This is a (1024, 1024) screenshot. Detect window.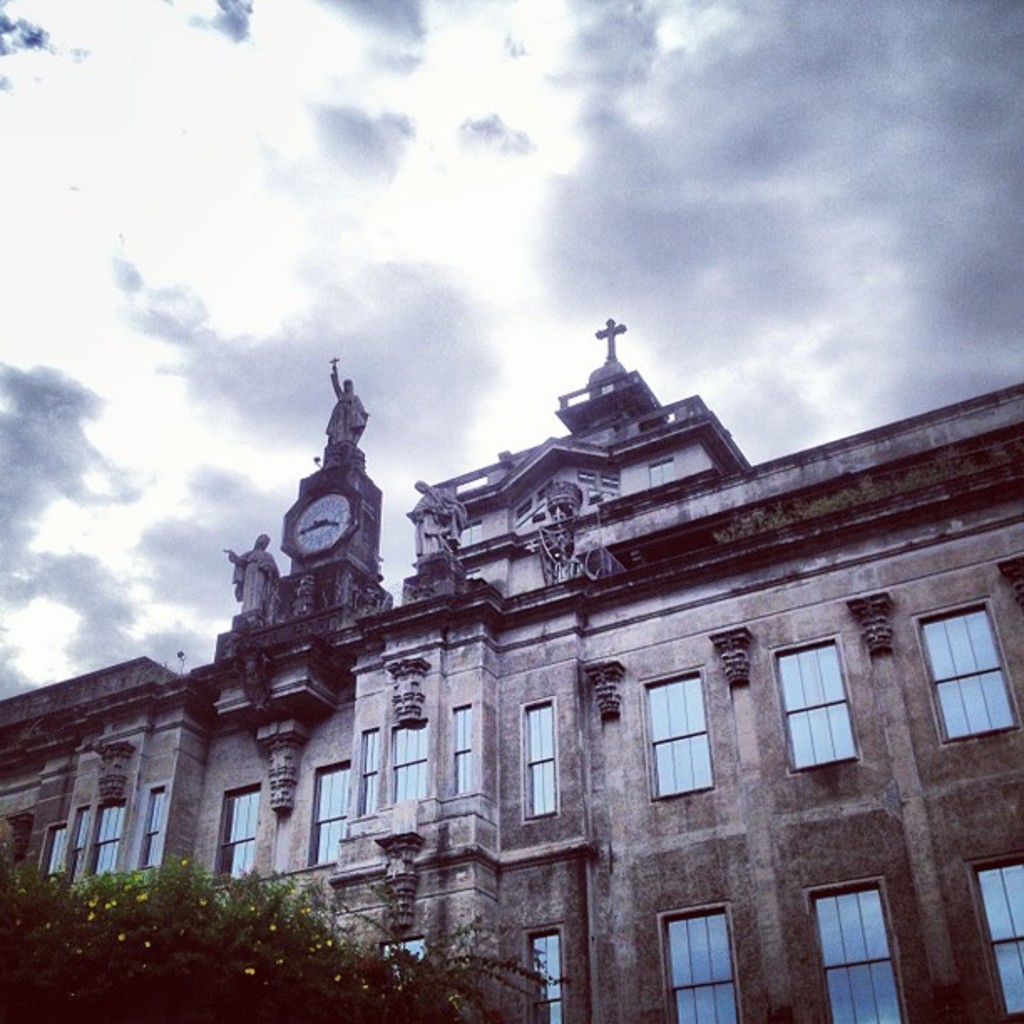
(919,609,1017,733).
